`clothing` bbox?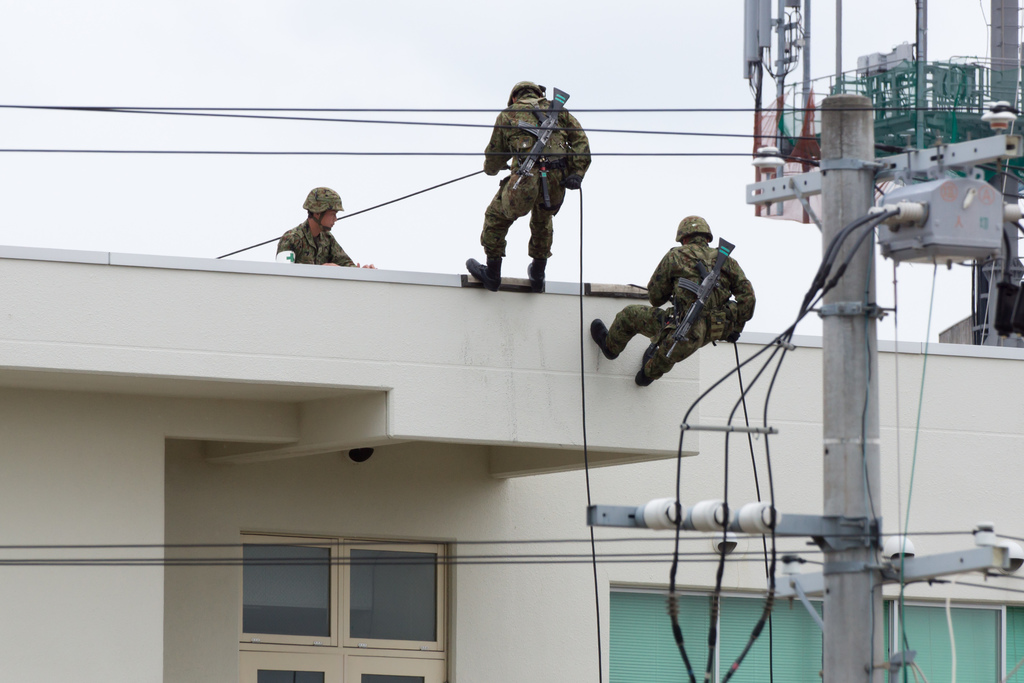
(left=613, top=215, right=755, bottom=399)
